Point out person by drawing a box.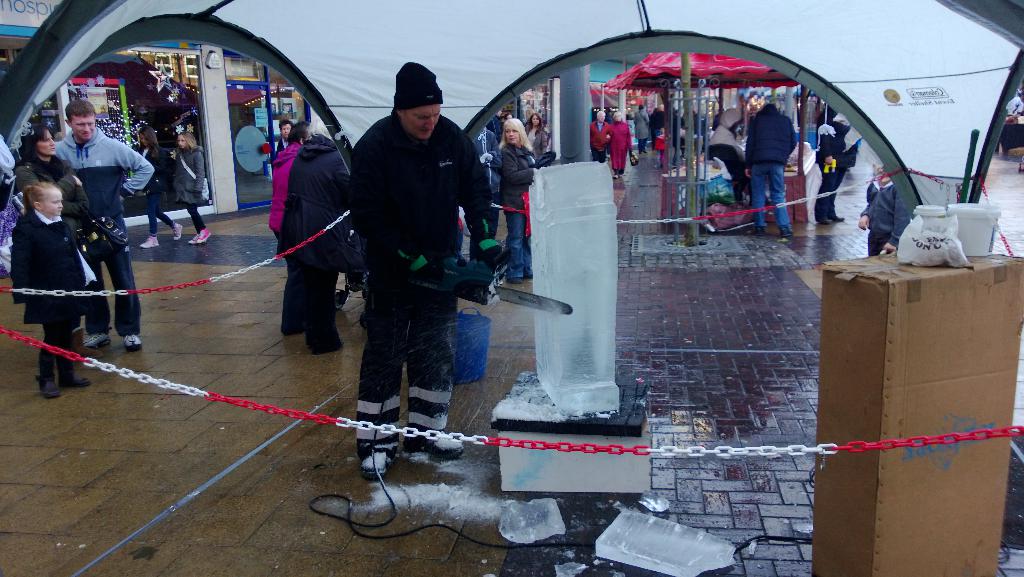
x1=604, y1=110, x2=630, y2=179.
